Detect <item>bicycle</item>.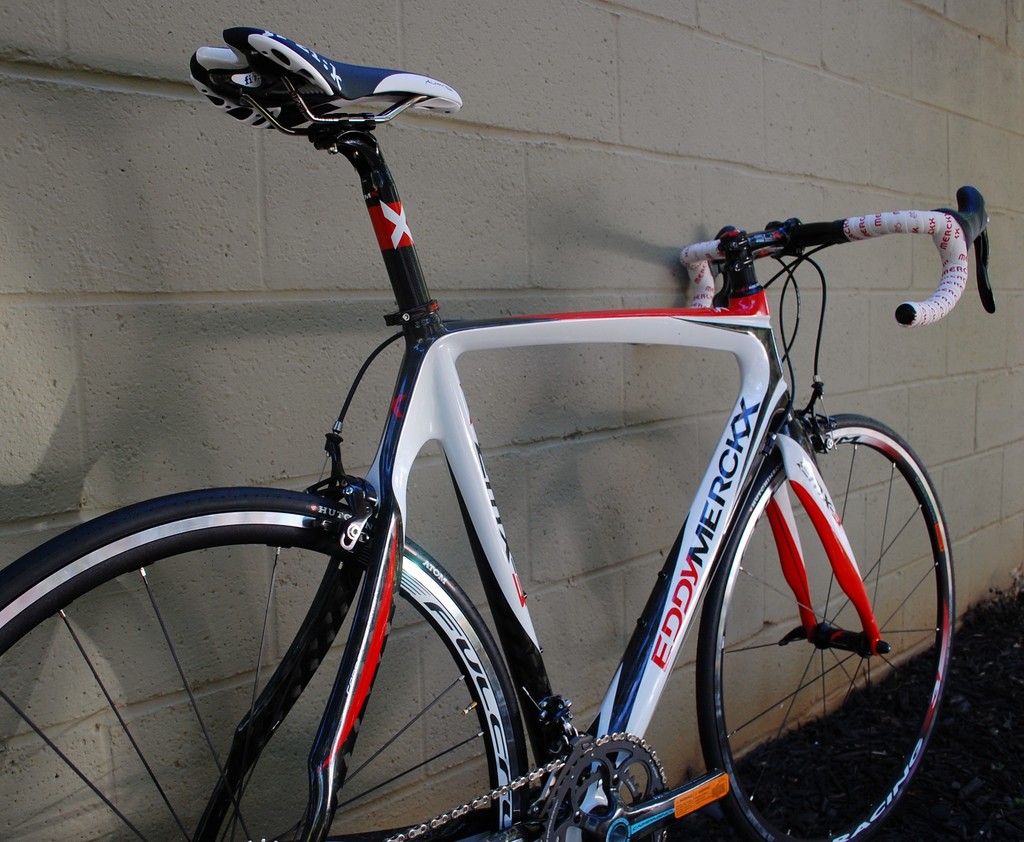
Detected at <box>35,74,1023,839</box>.
